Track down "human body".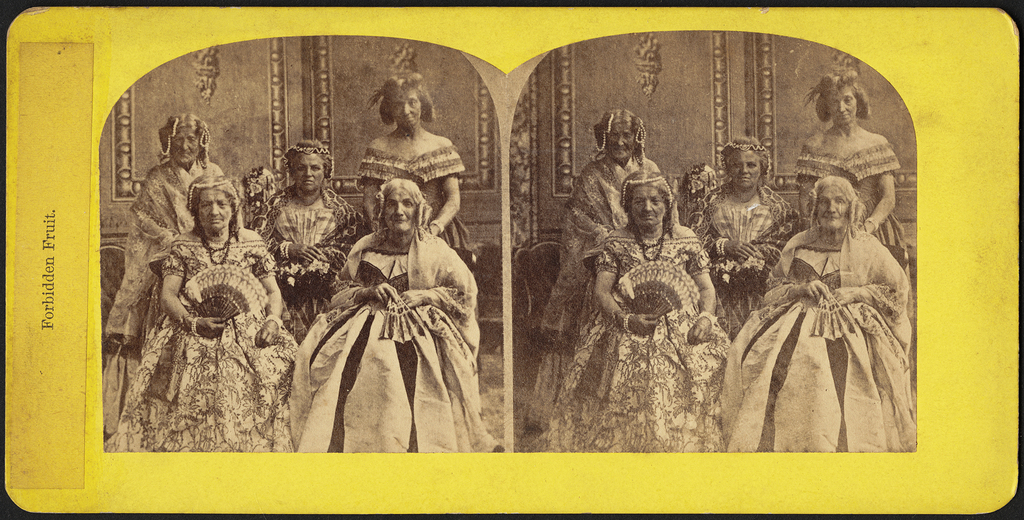
Tracked to region(703, 129, 791, 332).
